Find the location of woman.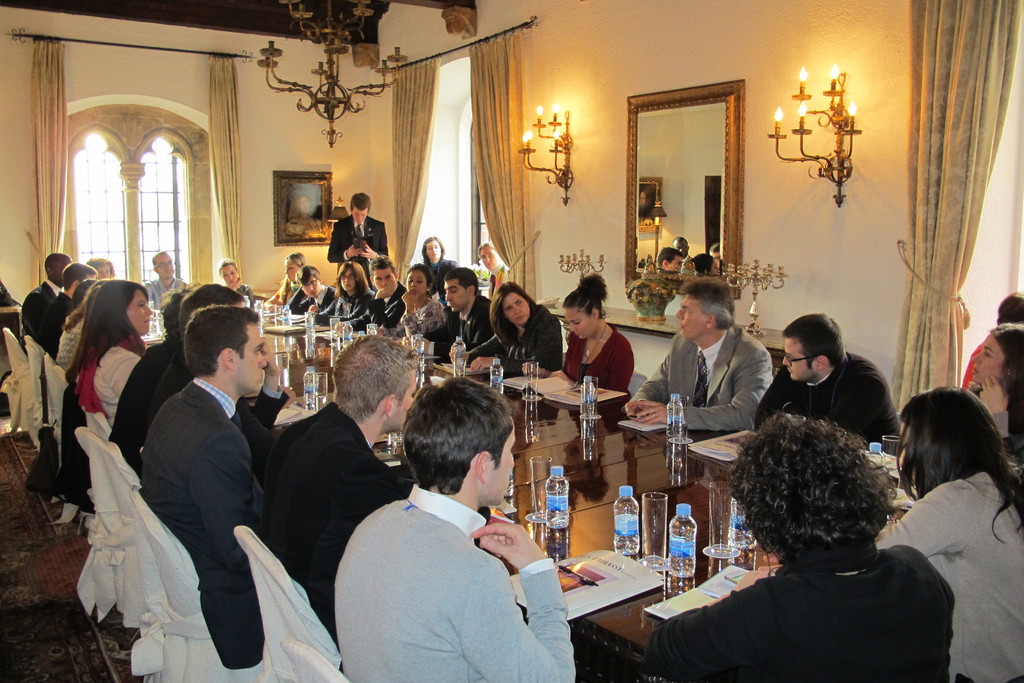
Location: crop(884, 376, 1023, 648).
